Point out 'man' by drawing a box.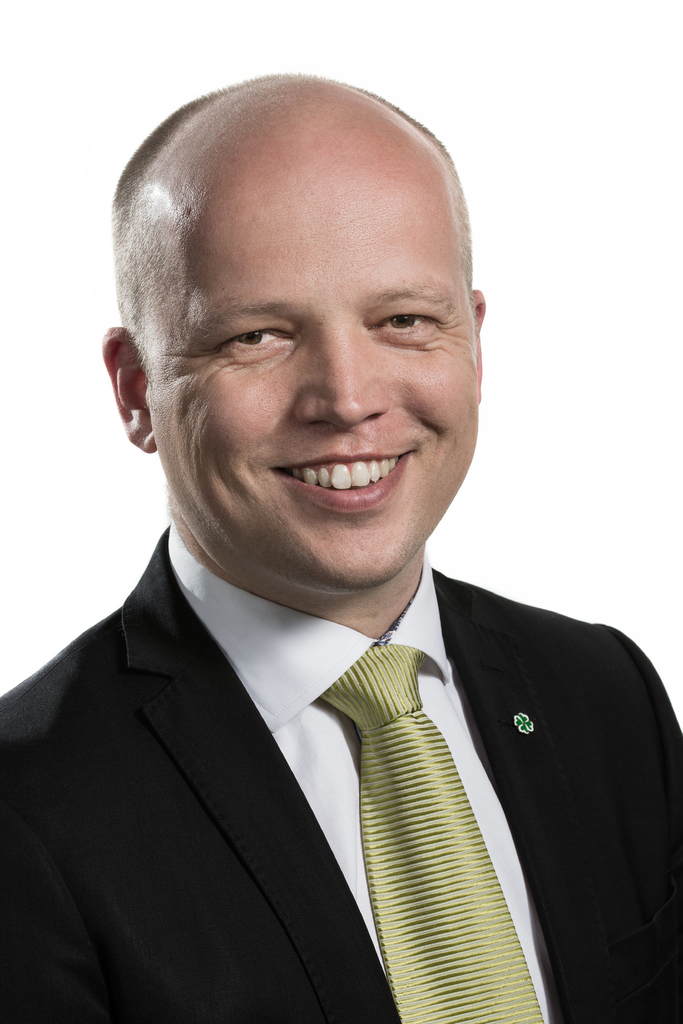
x1=0, y1=67, x2=682, y2=1023.
